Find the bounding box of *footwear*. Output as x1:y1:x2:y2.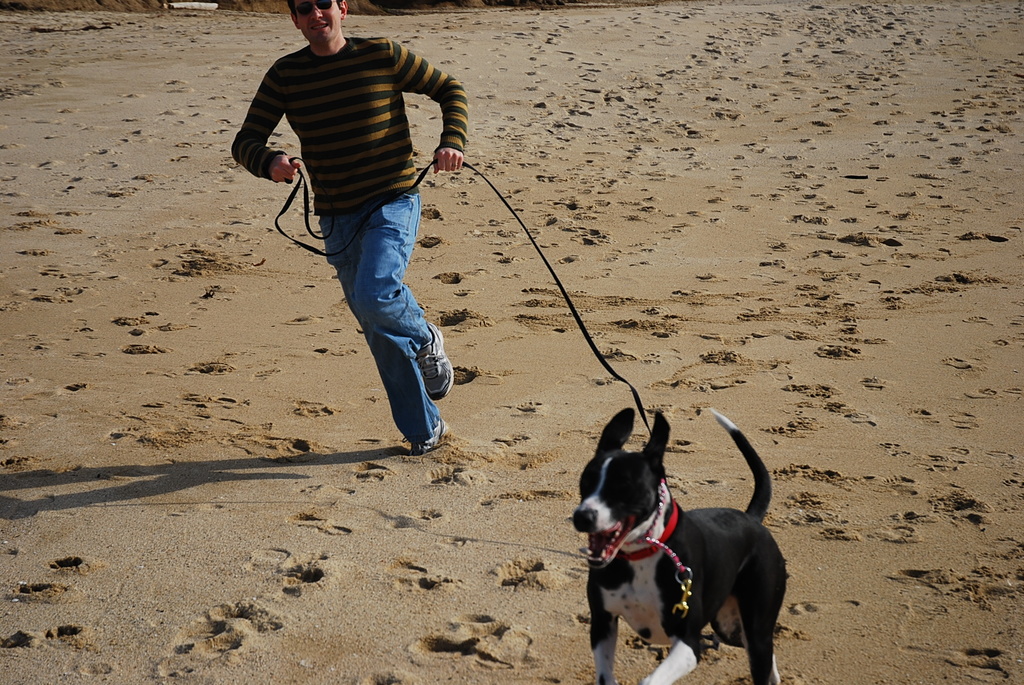
414:320:456:400.
